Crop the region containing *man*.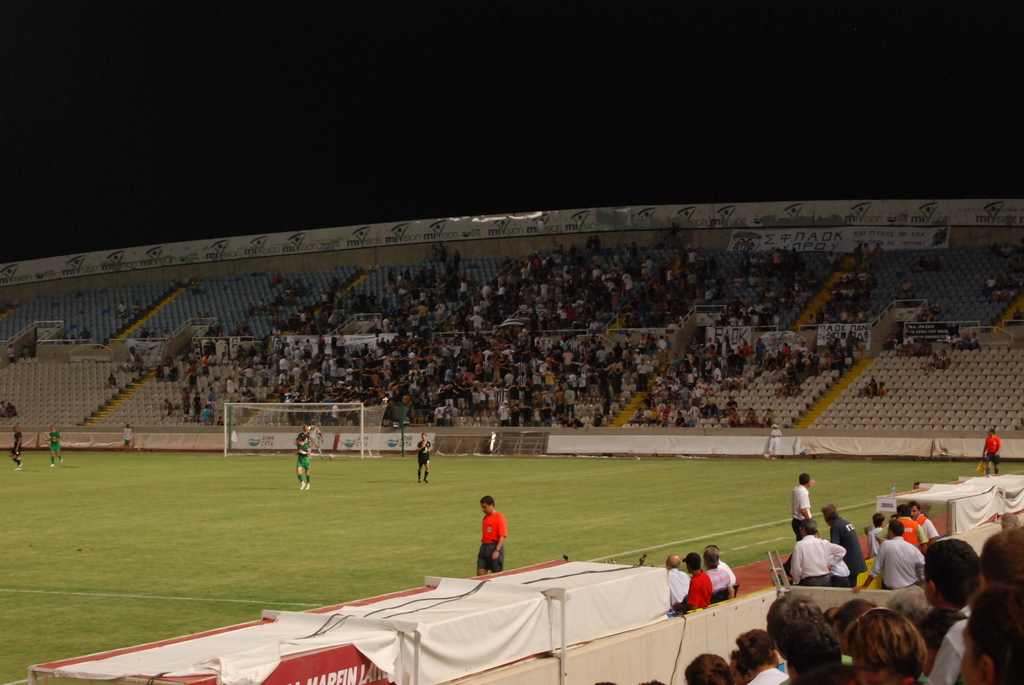
Crop region: pyautogui.locateOnScreen(669, 547, 716, 611).
